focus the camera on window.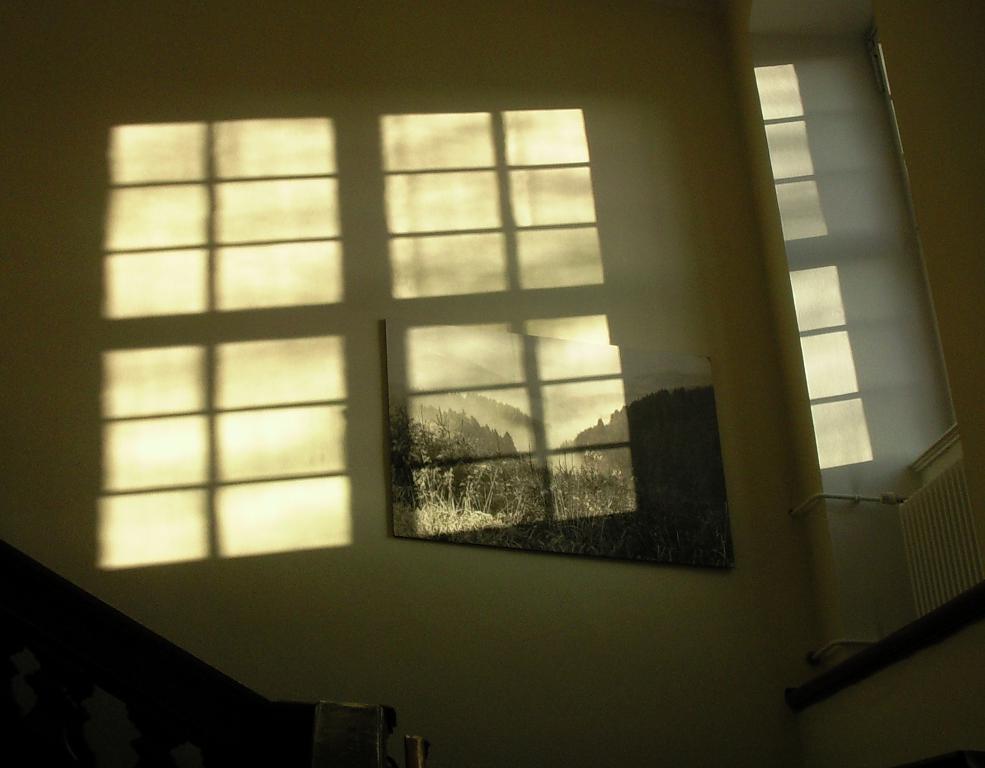
Focus region: 57 78 709 590.
